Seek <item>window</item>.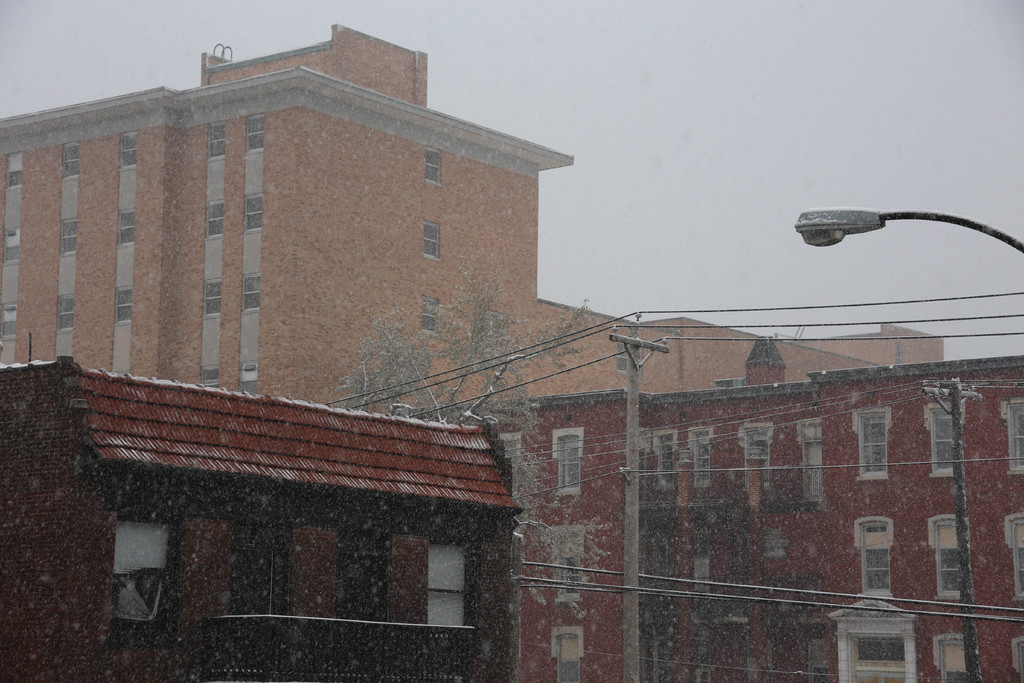
854/402/899/478.
